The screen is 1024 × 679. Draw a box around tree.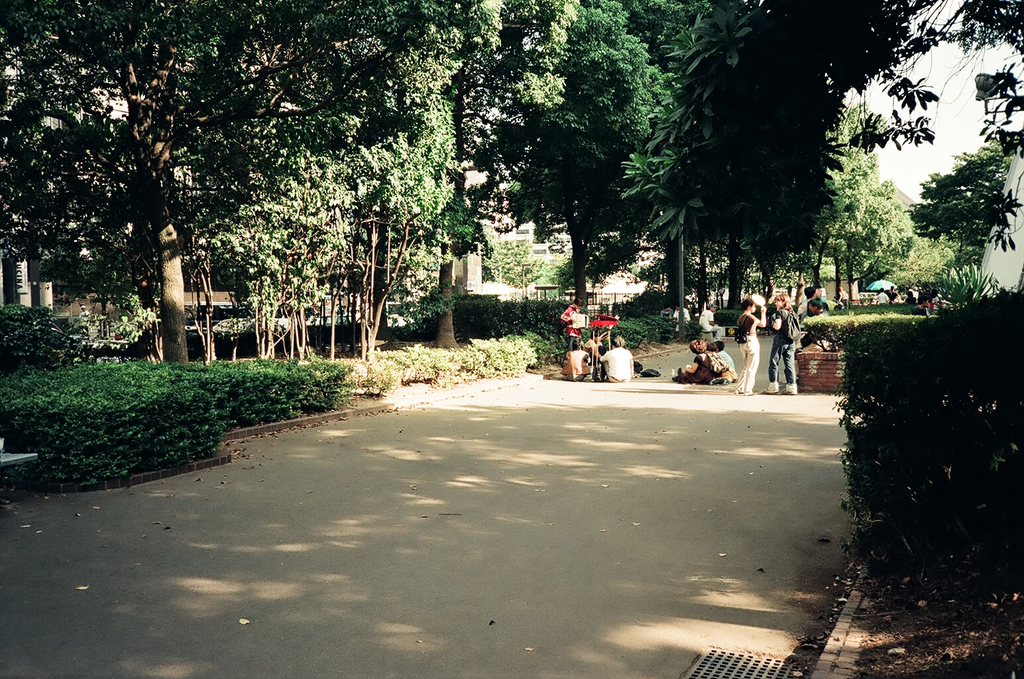
528,0,673,365.
